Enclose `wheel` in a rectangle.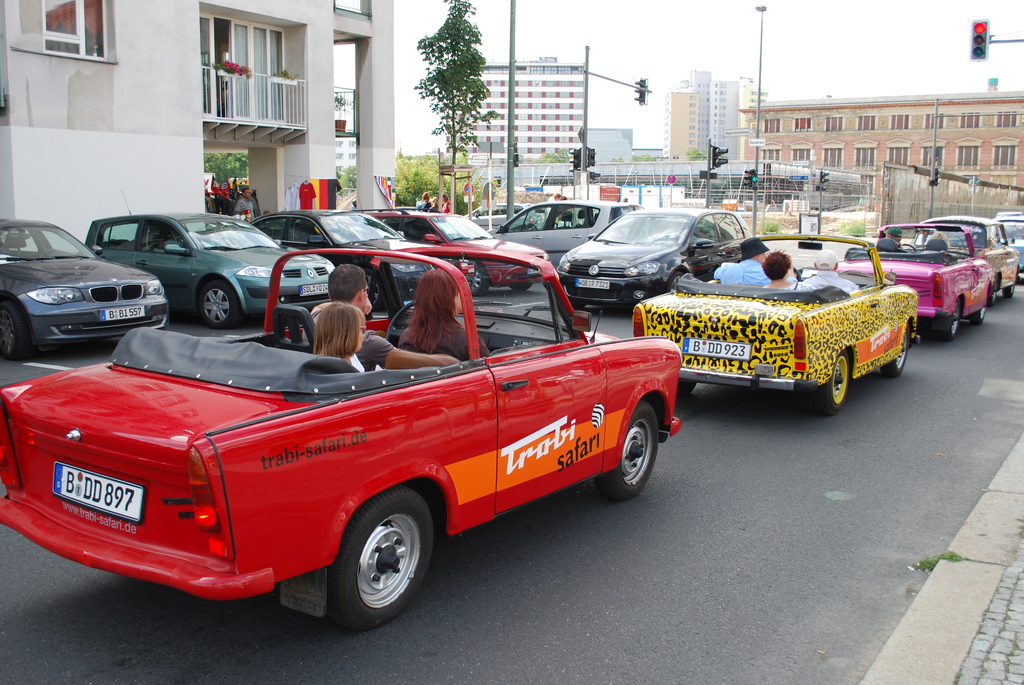
945/310/961/343.
